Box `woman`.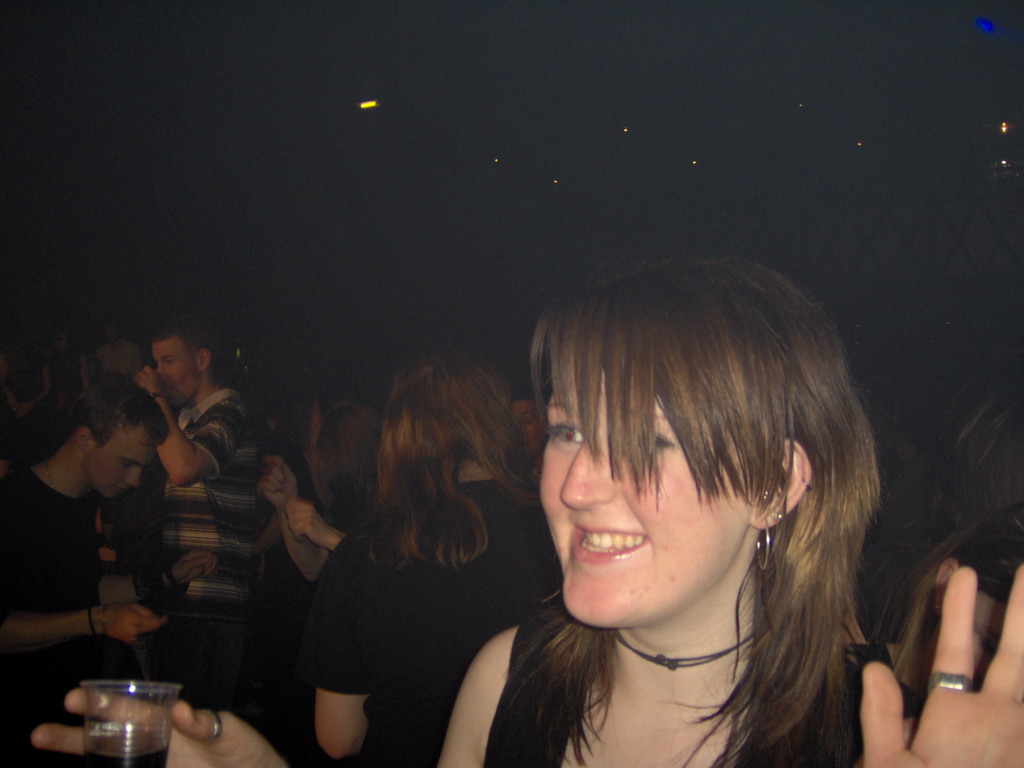
{"x1": 21, "y1": 255, "x2": 1023, "y2": 767}.
